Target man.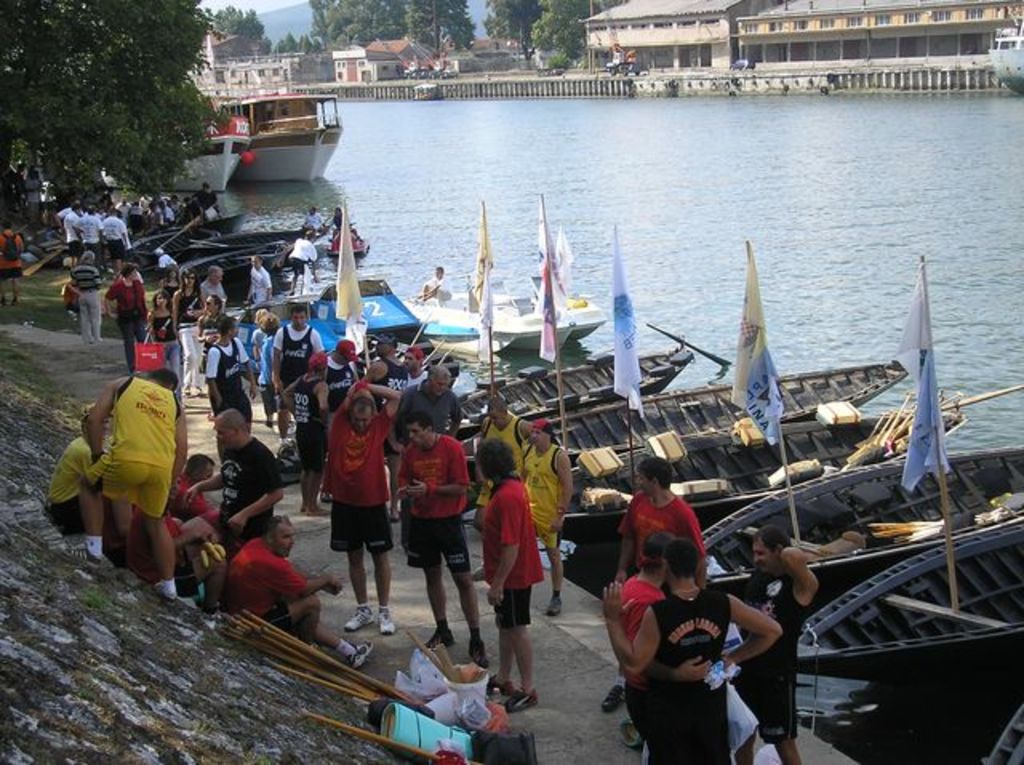
Target region: [x1=267, y1=306, x2=322, y2=403].
